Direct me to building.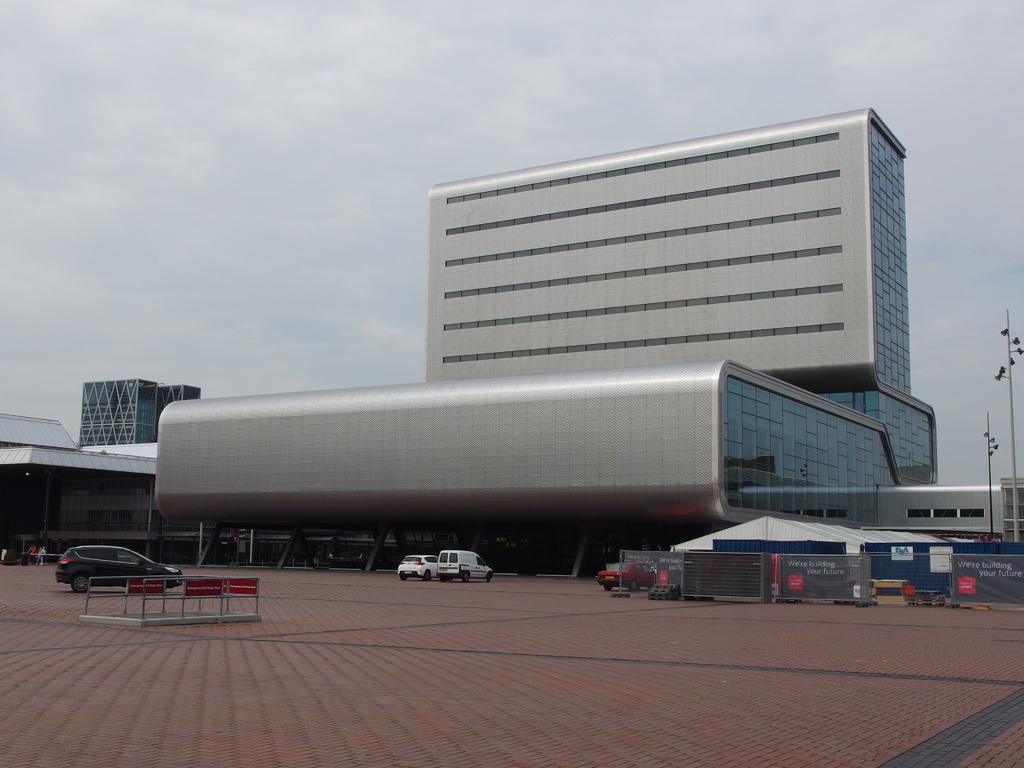
Direction: bbox=(80, 381, 203, 445).
